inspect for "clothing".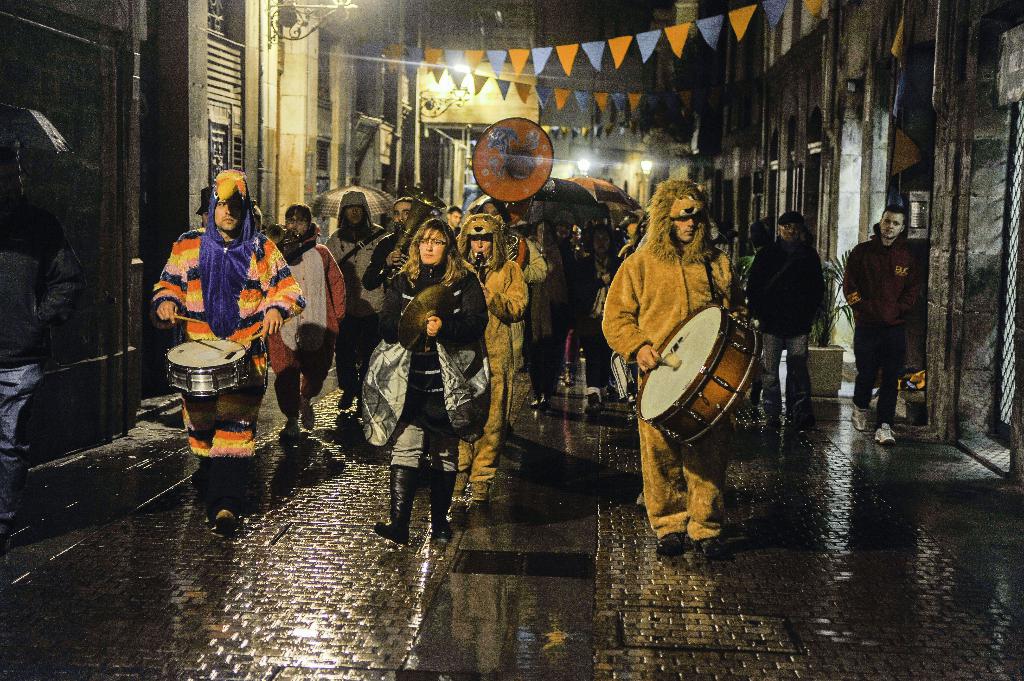
Inspection: bbox=[323, 221, 386, 396].
